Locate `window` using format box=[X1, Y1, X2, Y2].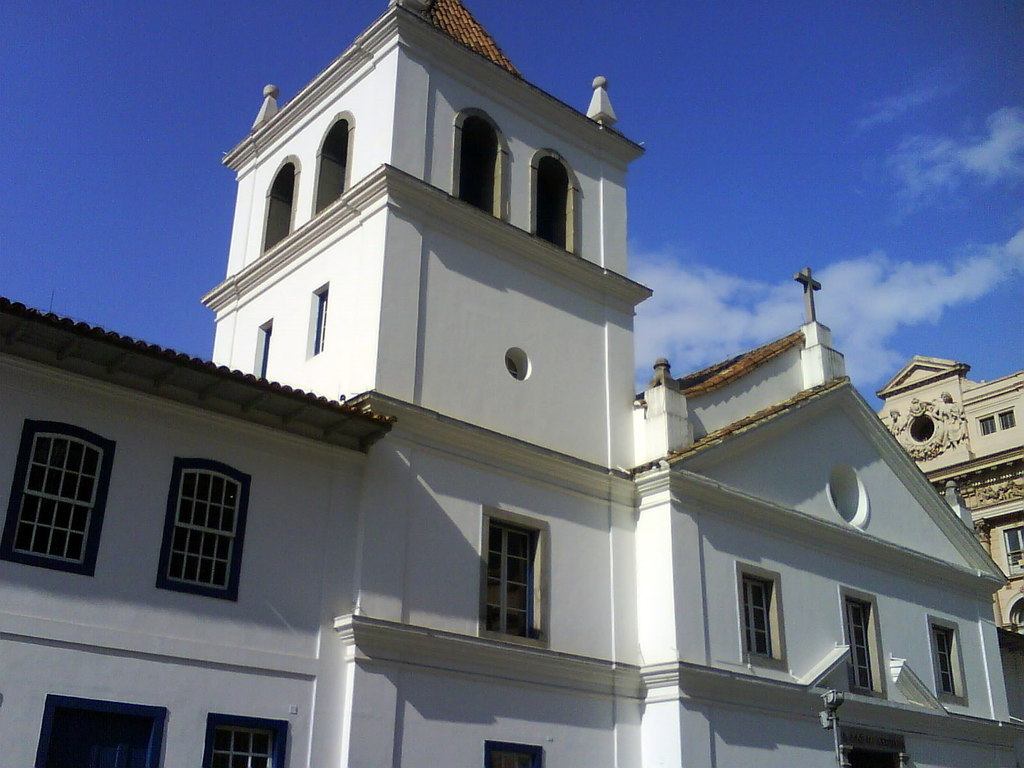
box=[927, 619, 975, 706].
